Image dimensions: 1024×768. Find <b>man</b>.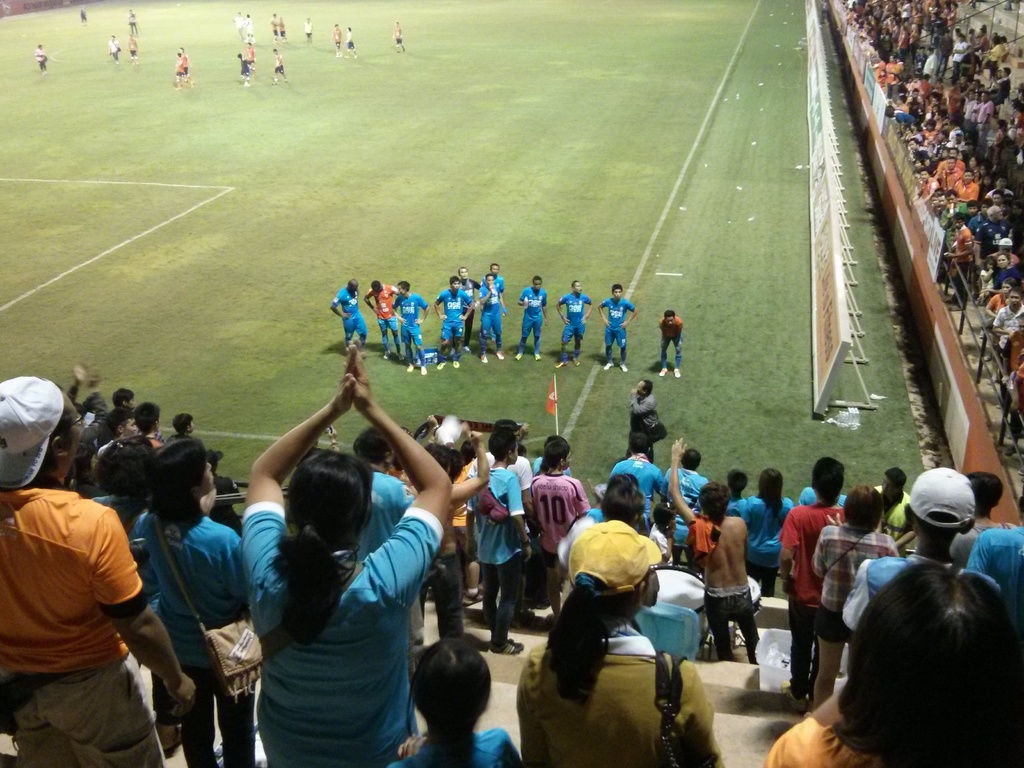
region(481, 264, 507, 344).
